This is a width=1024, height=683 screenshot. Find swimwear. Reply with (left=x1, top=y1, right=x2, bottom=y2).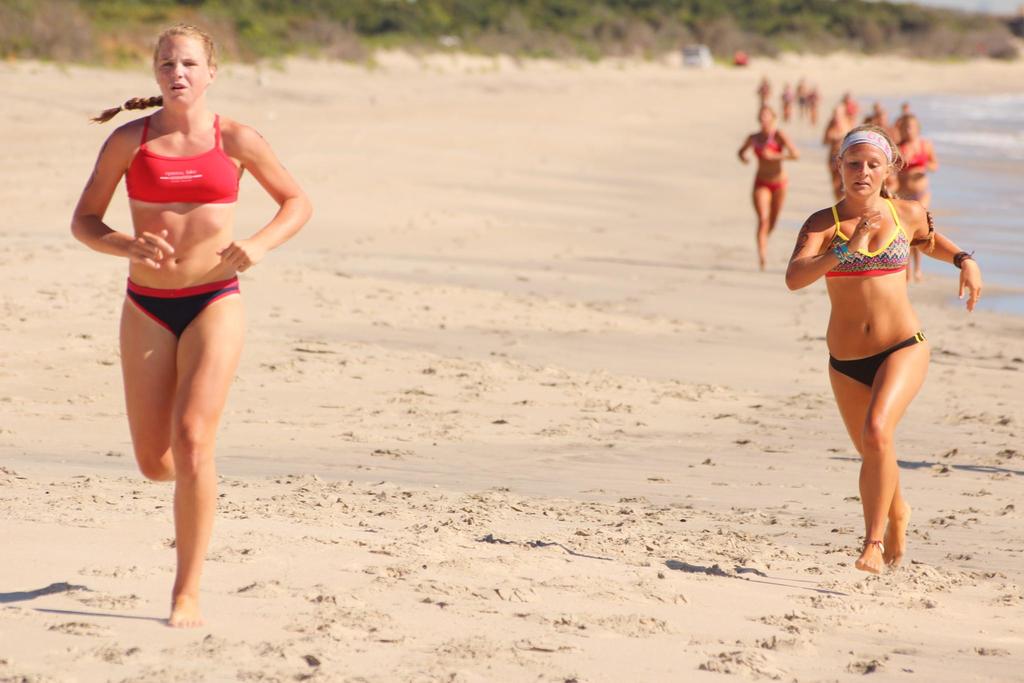
(left=822, top=199, right=909, bottom=279).
